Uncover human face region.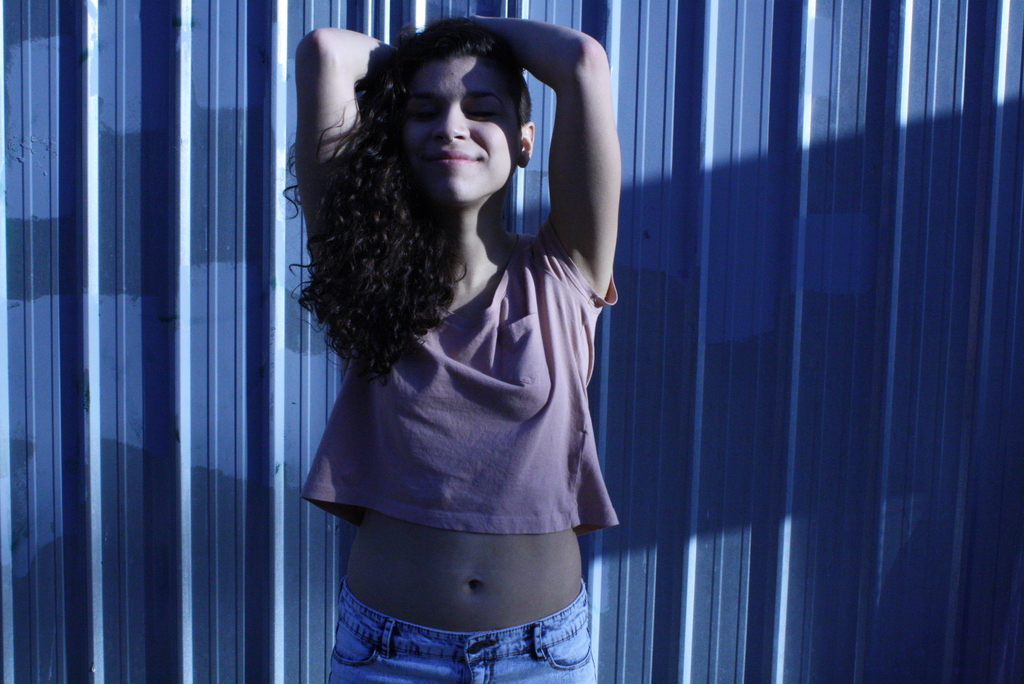
Uncovered: detection(405, 60, 519, 200).
